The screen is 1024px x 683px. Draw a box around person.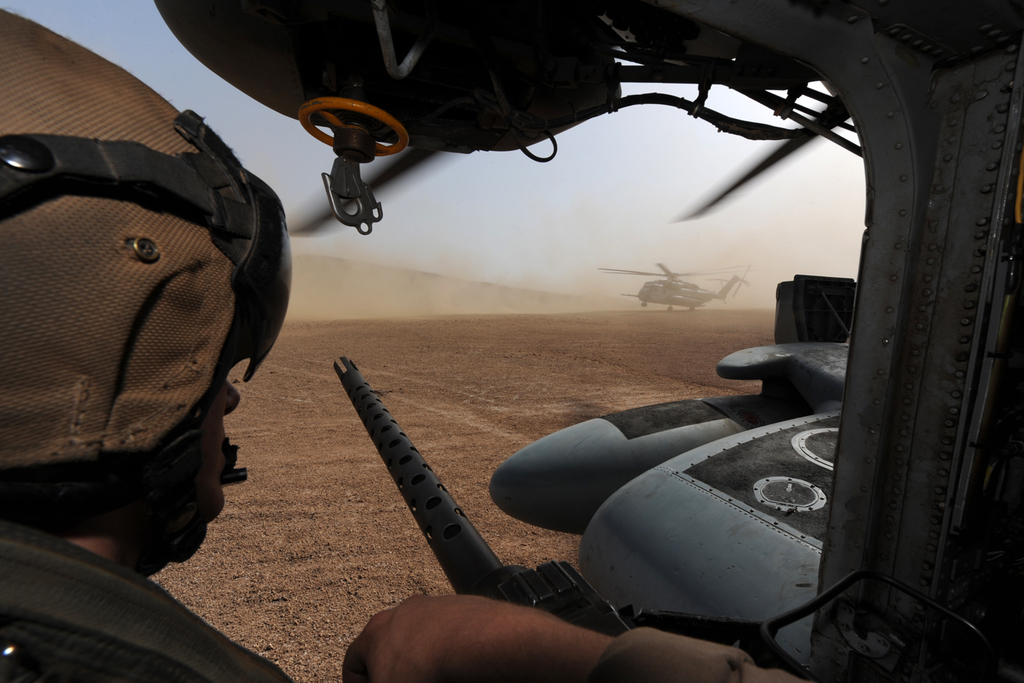
0/5/804/682.
